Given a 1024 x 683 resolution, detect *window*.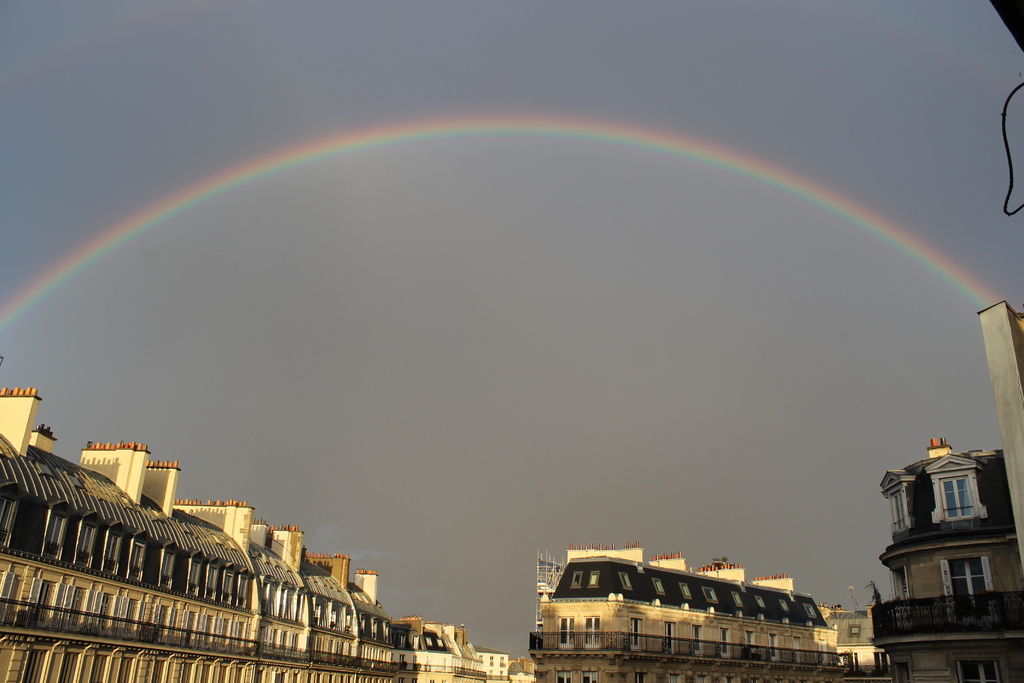
950 657 1001 682.
